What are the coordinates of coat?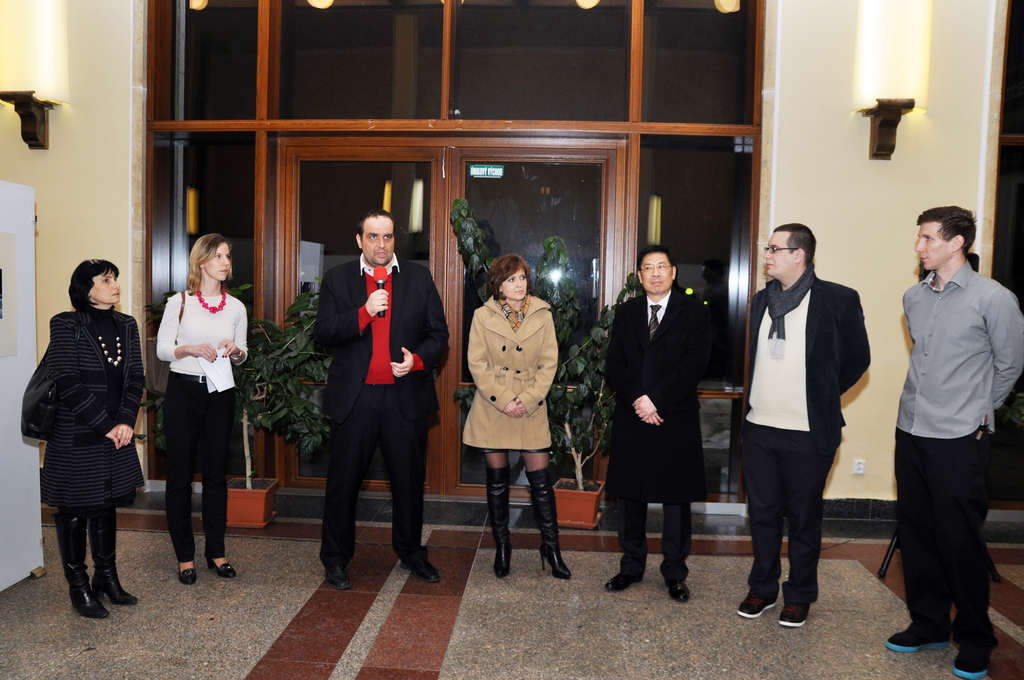
{"left": 463, "top": 275, "right": 571, "bottom": 497}.
